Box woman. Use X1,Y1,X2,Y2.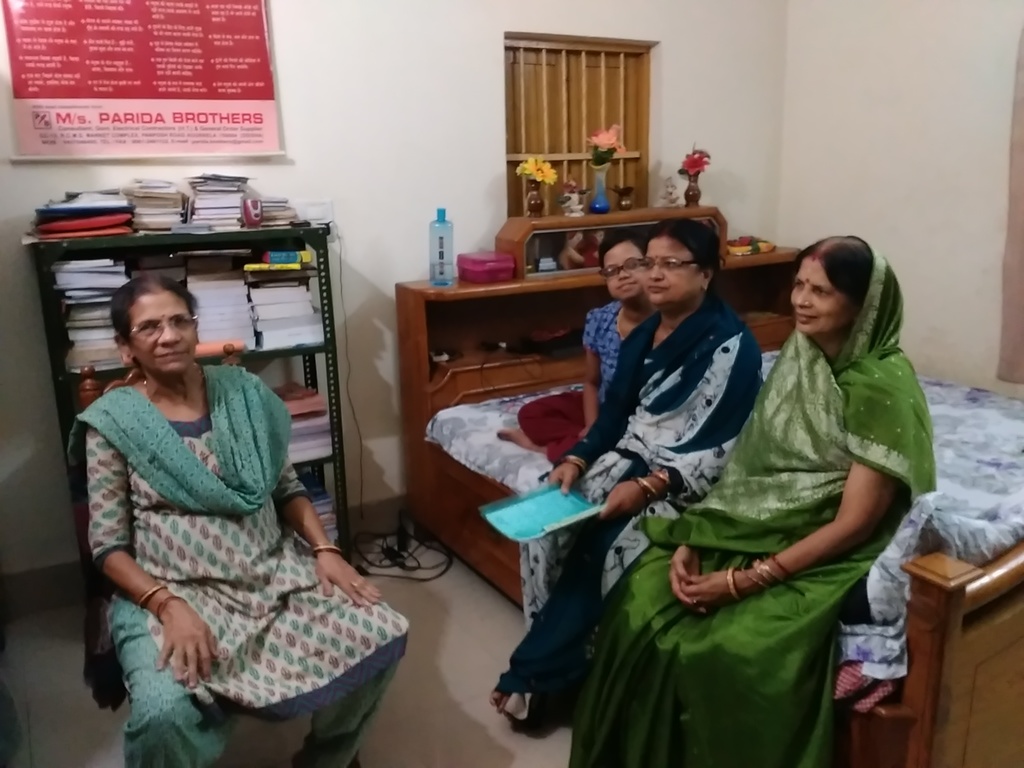
623,214,939,755.
